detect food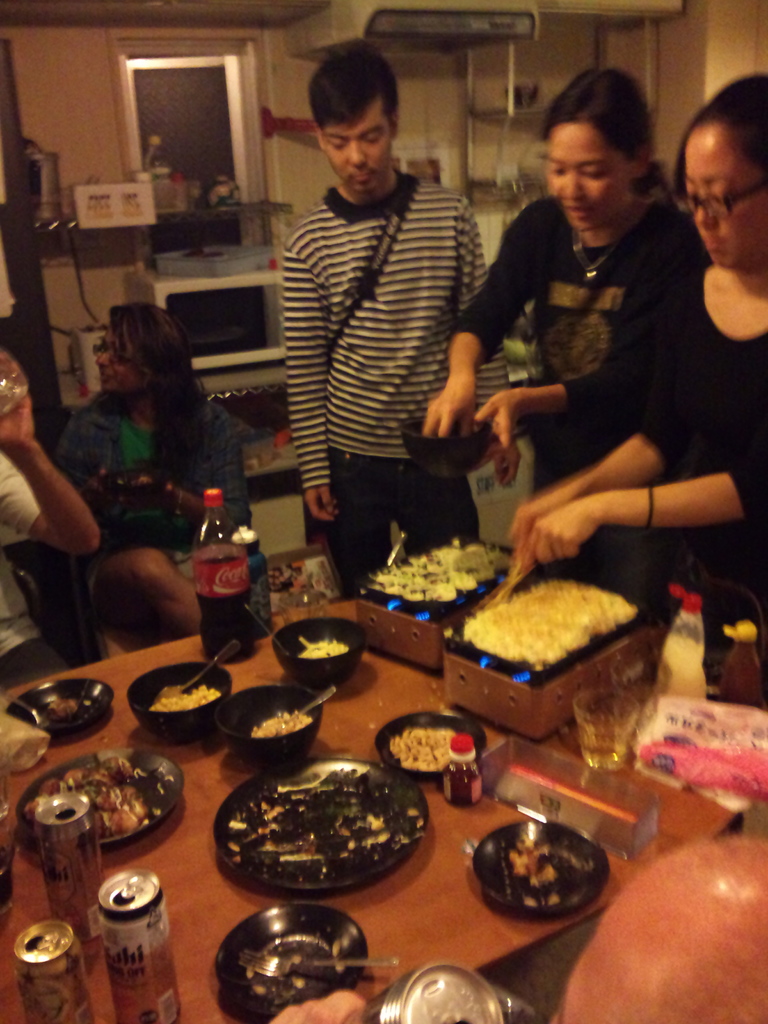
x1=237, y1=764, x2=435, y2=900
